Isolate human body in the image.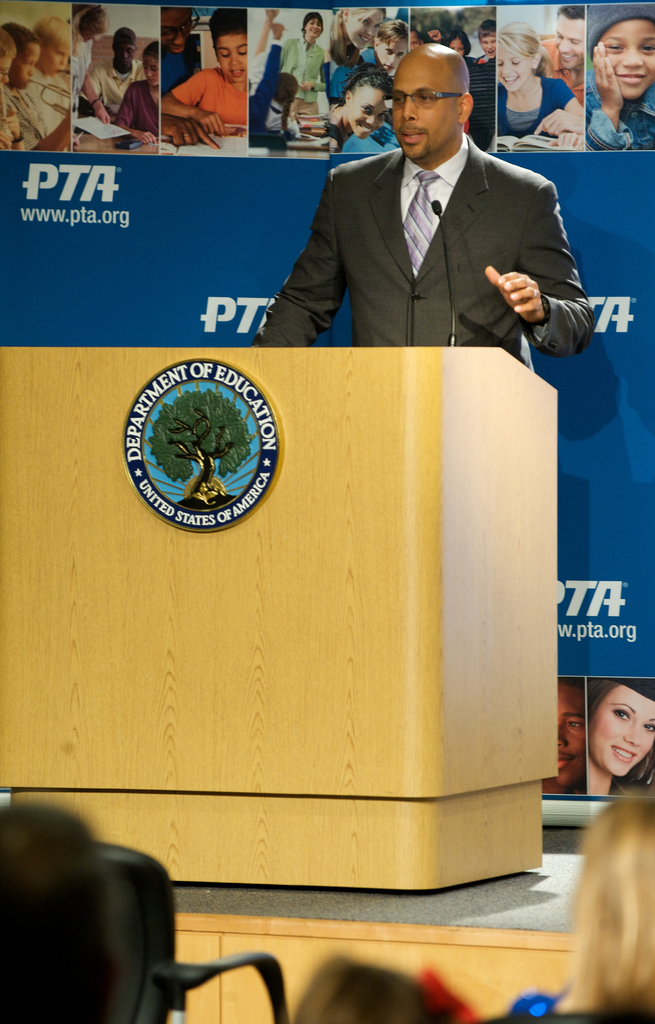
Isolated region: locate(9, 22, 74, 141).
